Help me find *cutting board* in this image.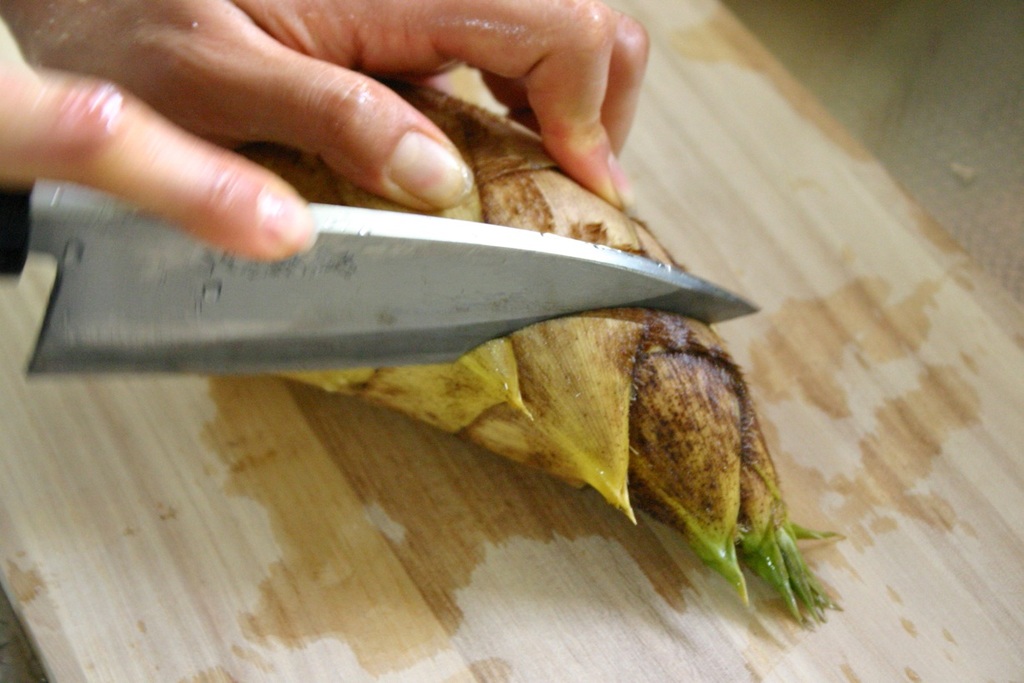
Found it: Rect(0, 0, 1023, 682).
